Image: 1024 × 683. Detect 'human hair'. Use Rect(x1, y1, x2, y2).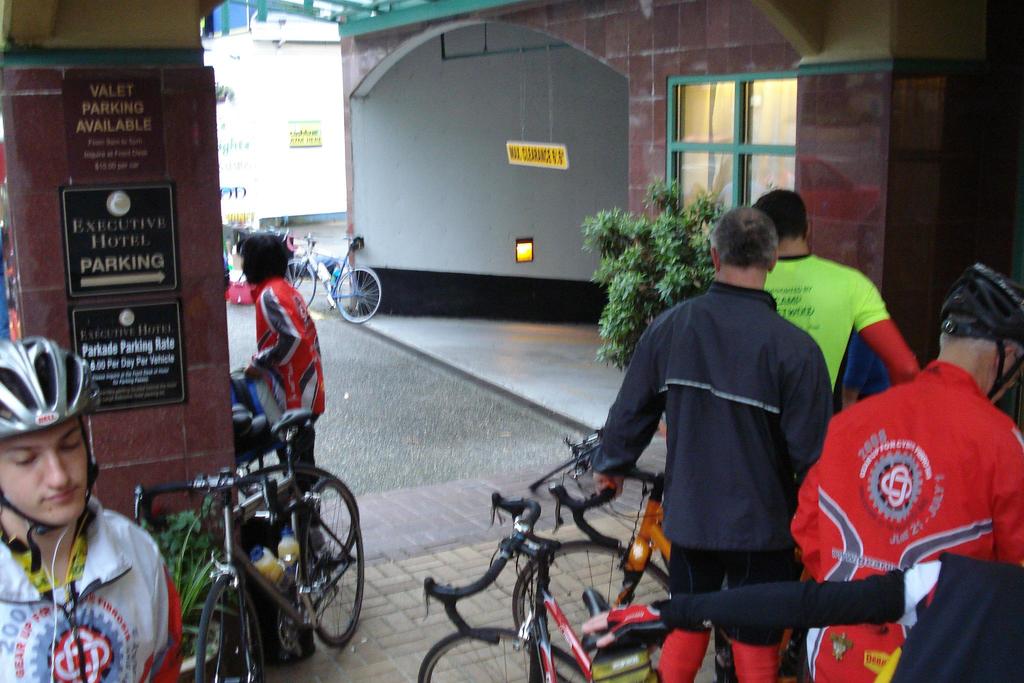
Rect(228, 226, 291, 293).
